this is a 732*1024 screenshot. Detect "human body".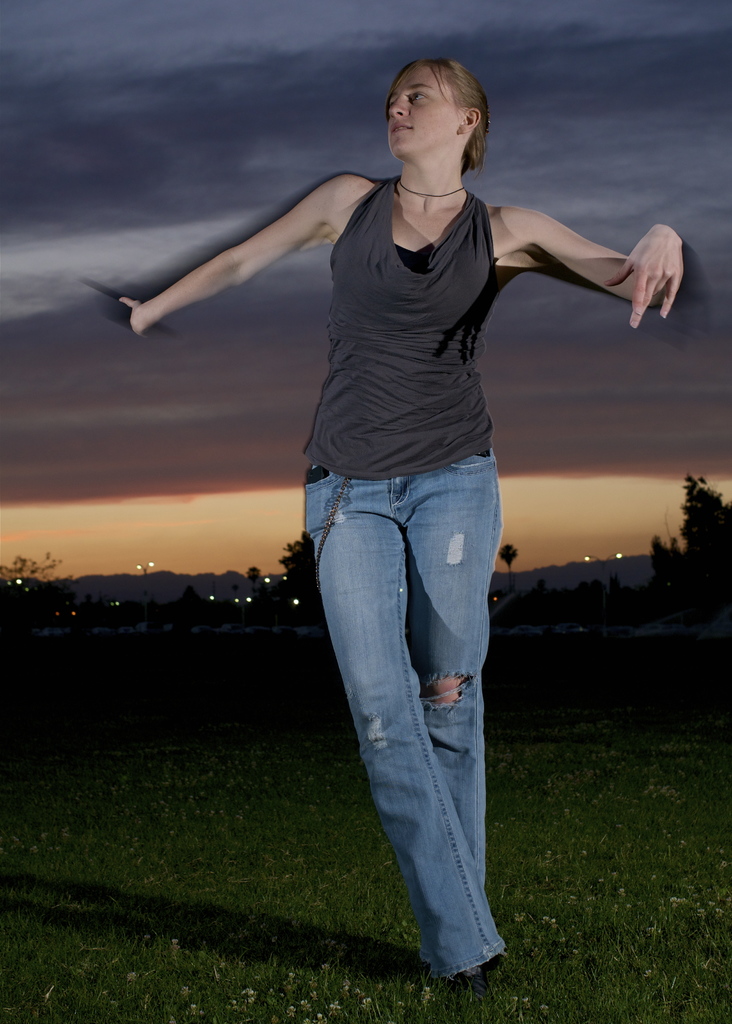
{"x1": 118, "y1": 61, "x2": 684, "y2": 989}.
